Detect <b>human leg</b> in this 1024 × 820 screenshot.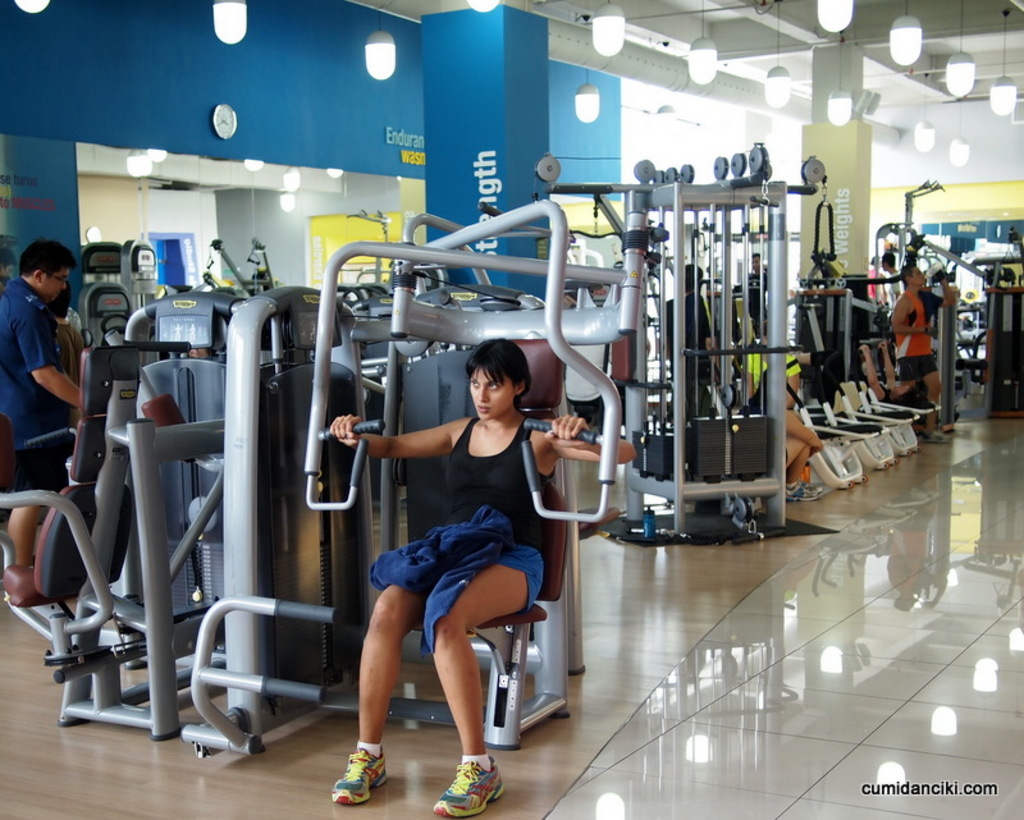
Detection: [left=330, top=583, right=426, bottom=805].
